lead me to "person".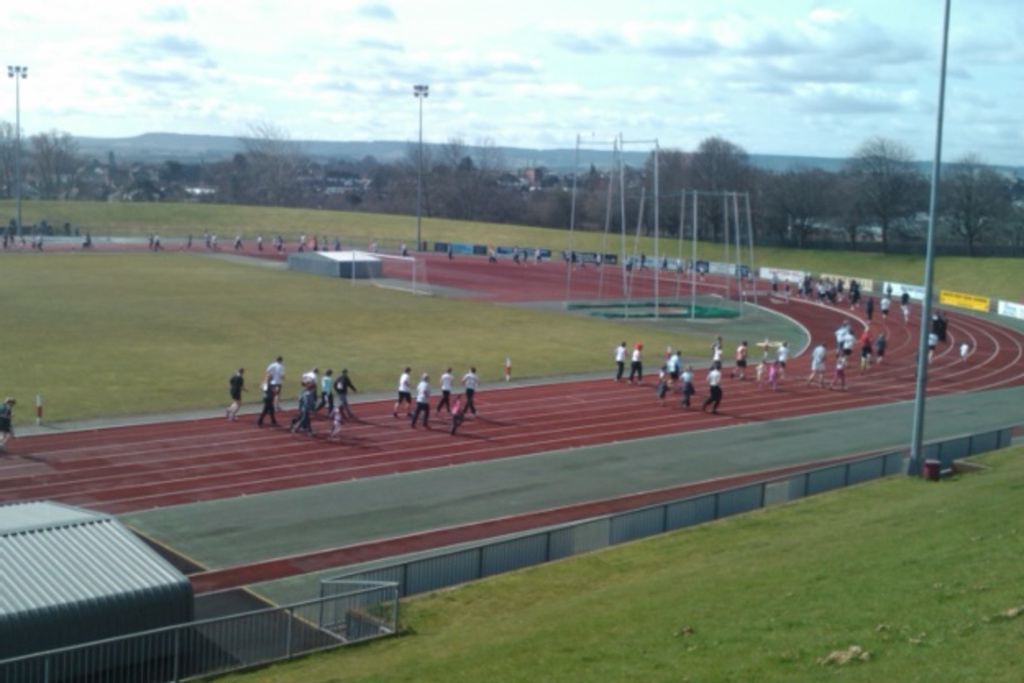
Lead to <region>734, 342, 752, 376</region>.
